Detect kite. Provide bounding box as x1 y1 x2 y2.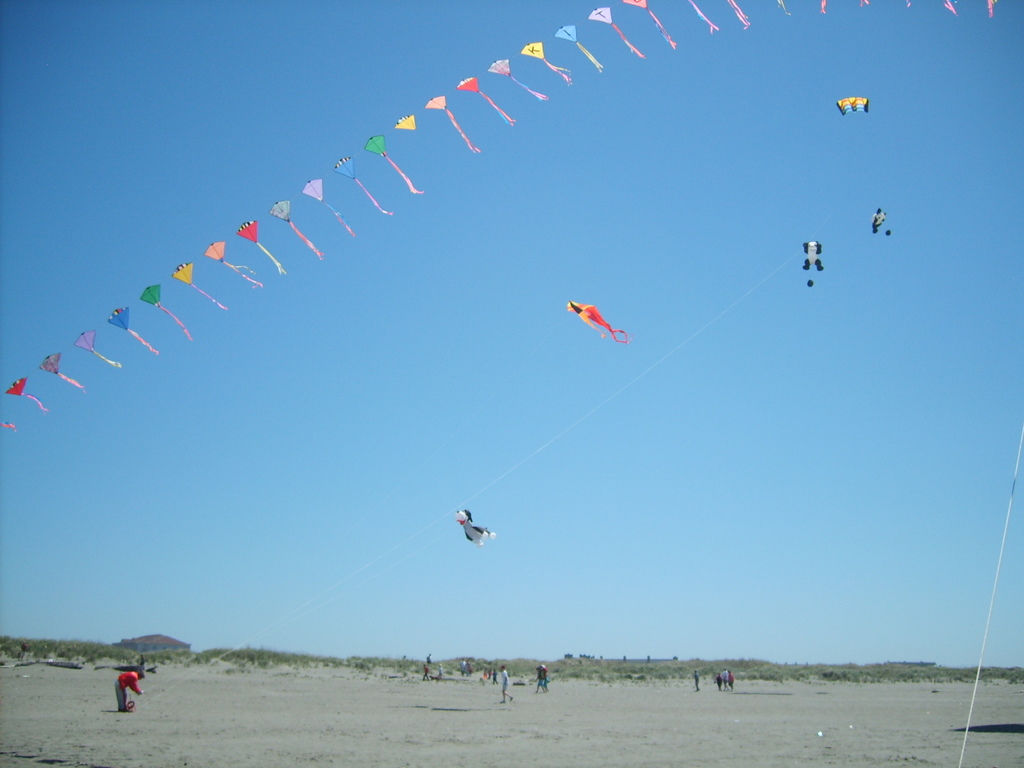
868 205 893 237.
